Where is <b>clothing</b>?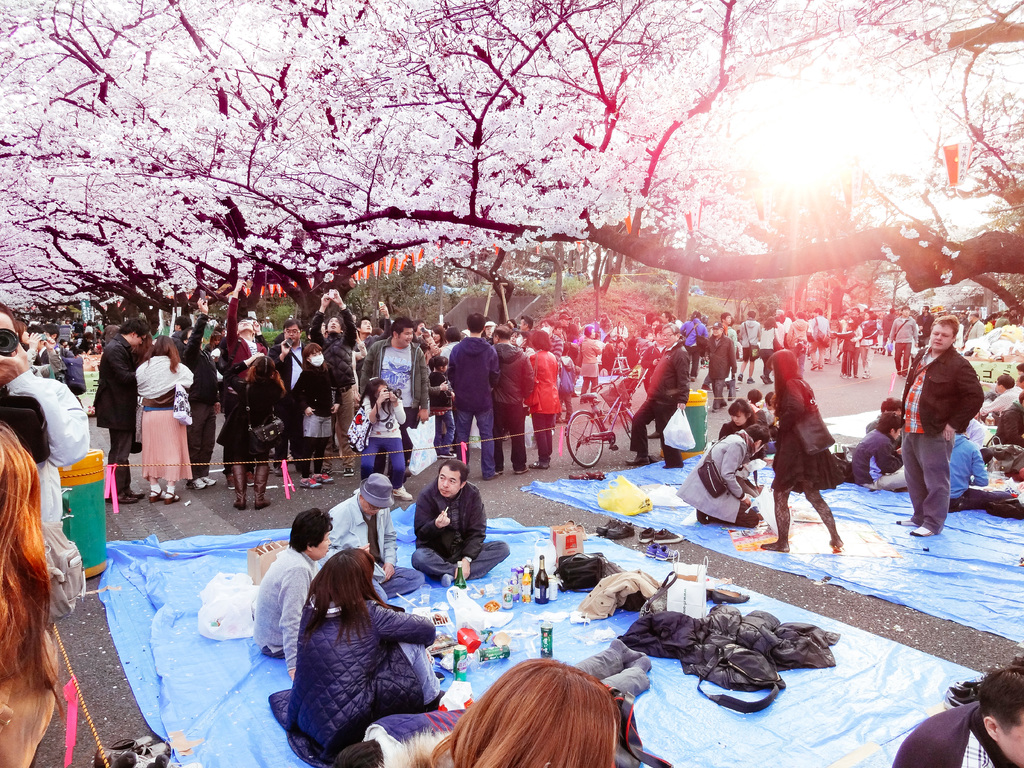
947, 430, 1012, 515.
